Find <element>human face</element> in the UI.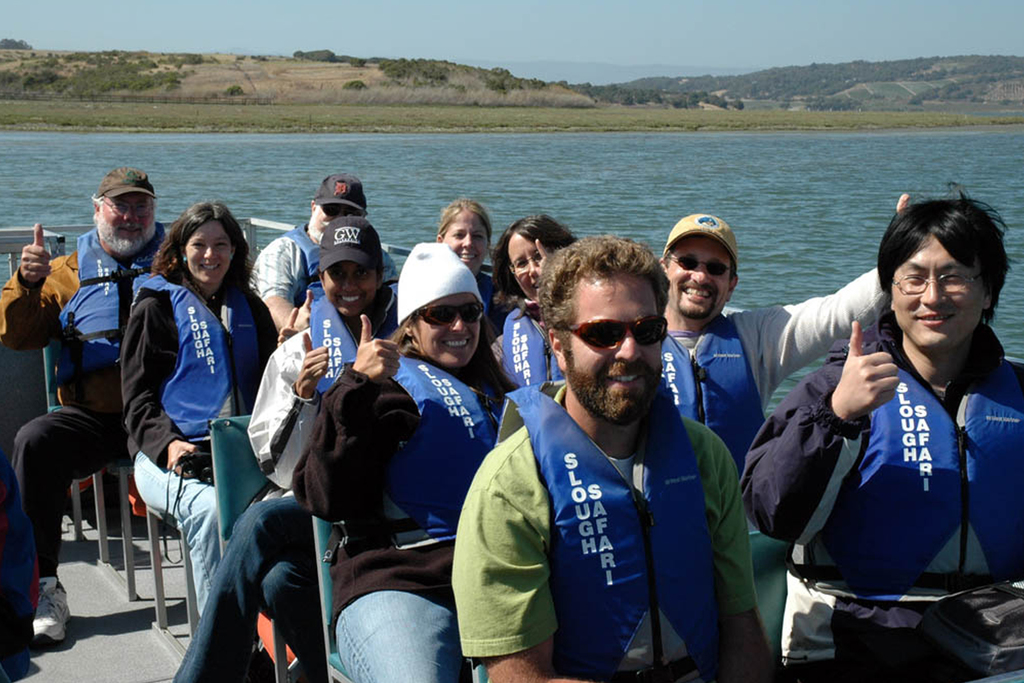
UI element at x1=414, y1=290, x2=481, y2=372.
